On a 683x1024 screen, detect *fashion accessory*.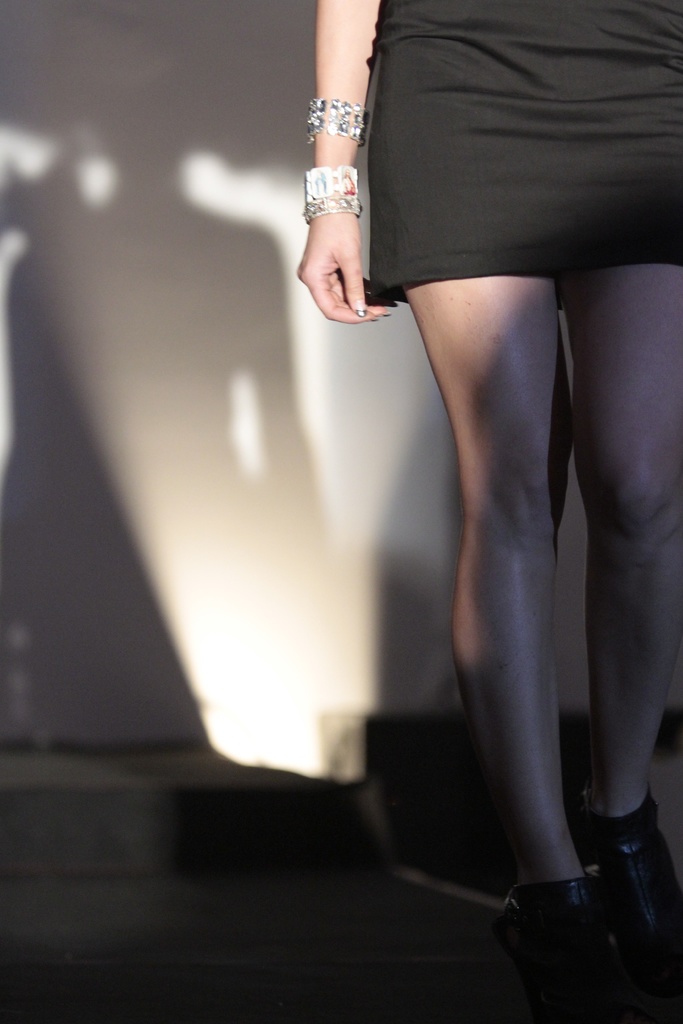
left=585, top=788, right=682, bottom=982.
